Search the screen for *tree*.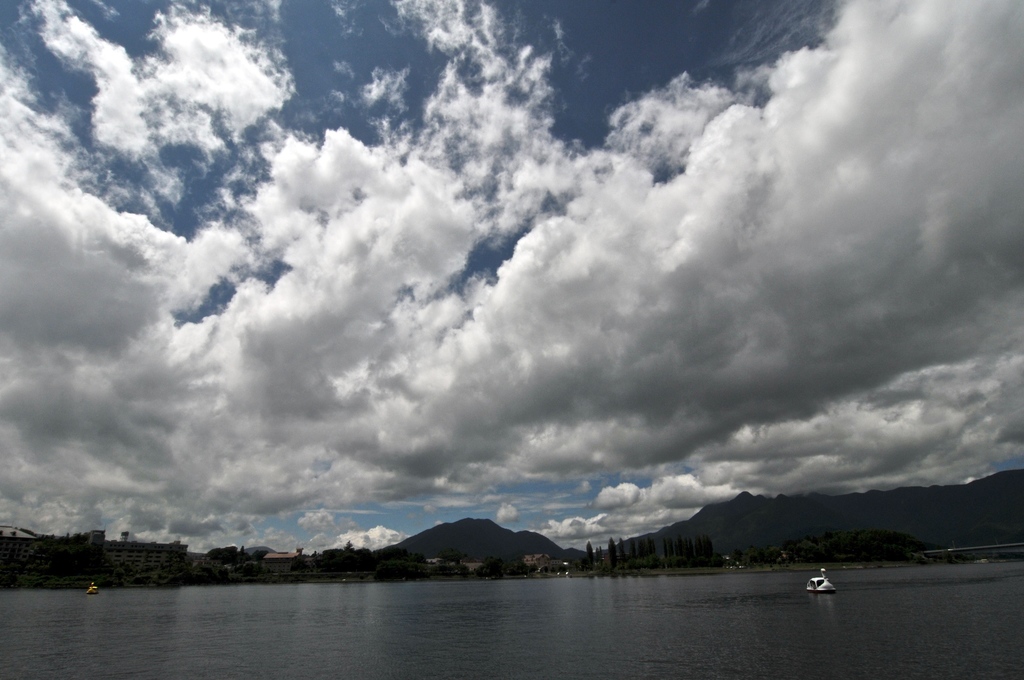
Found at rect(631, 539, 634, 558).
